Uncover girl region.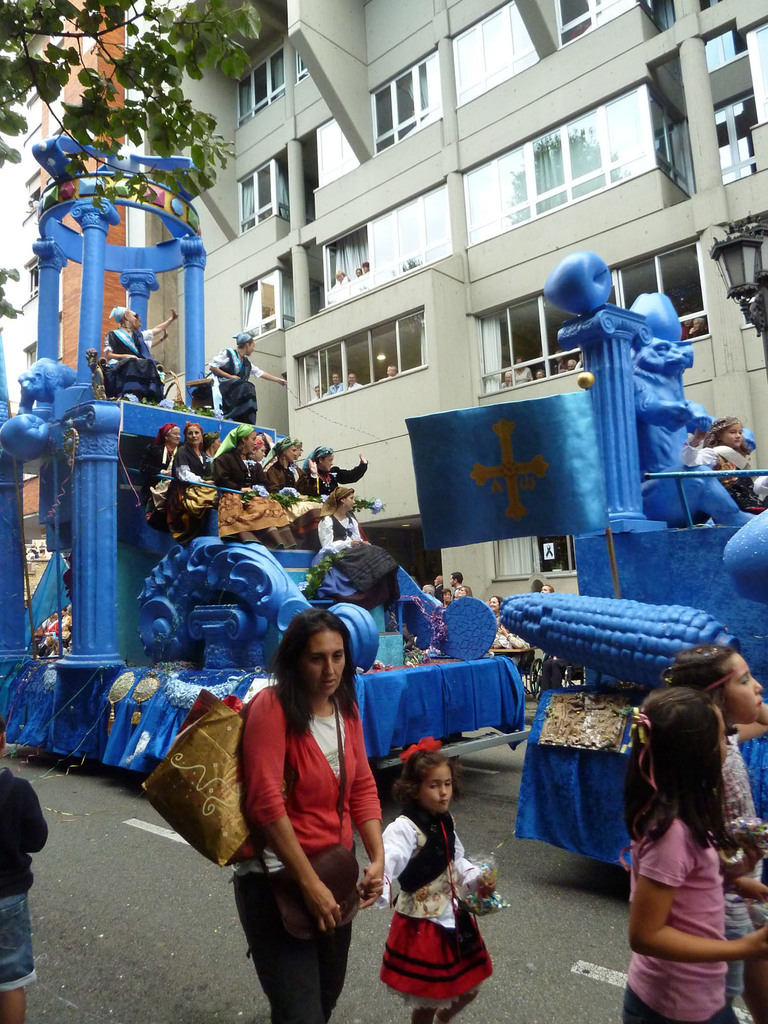
Uncovered: <bbox>679, 412, 767, 519</bbox>.
